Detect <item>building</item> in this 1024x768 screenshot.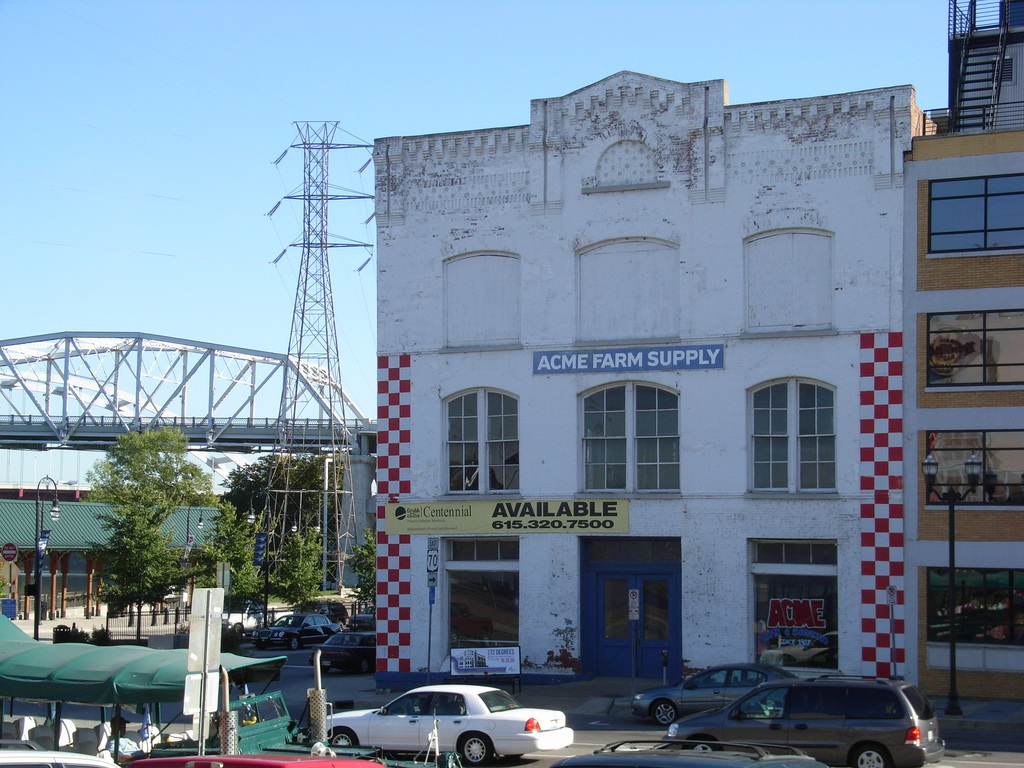
Detection: <region>903, 0, 1023, 701</region>.
